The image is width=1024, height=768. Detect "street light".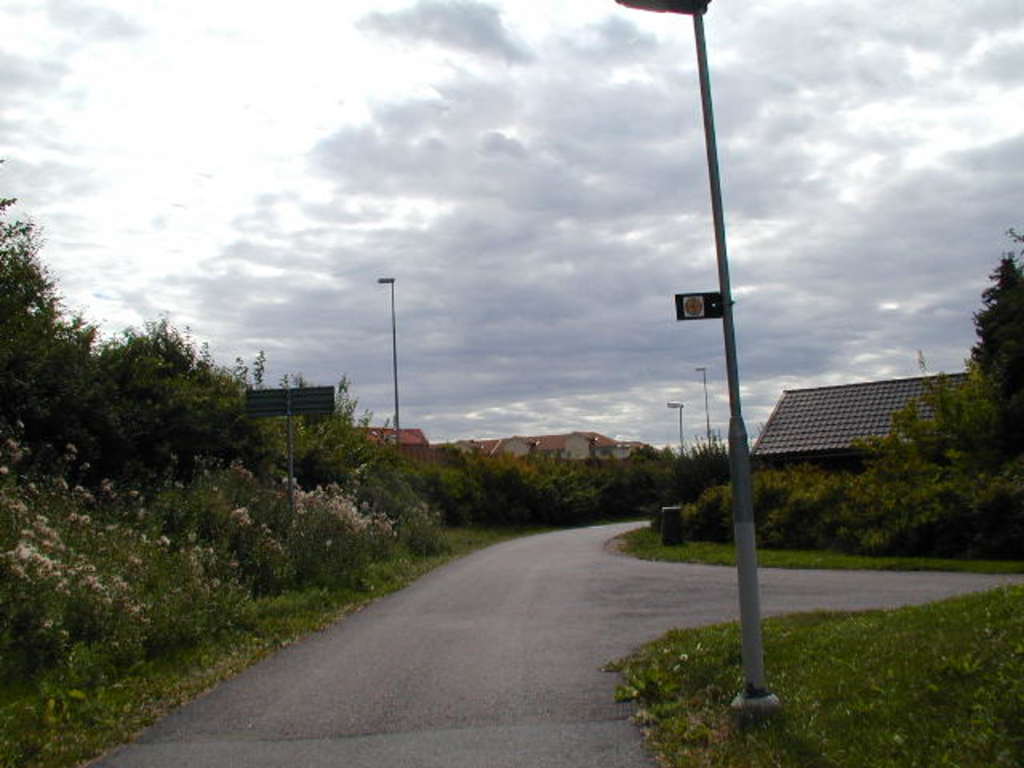
Detection: <box>696,363,710,450</box>.
